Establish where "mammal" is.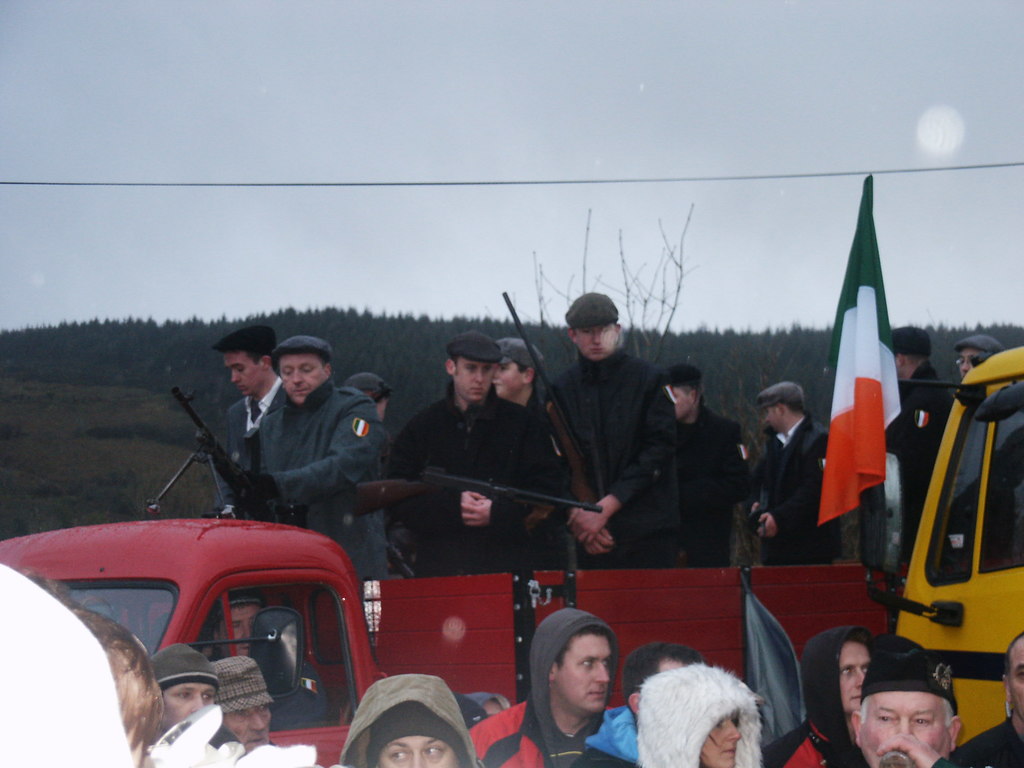
Established at l=148, t=641, r=248, b=767.
